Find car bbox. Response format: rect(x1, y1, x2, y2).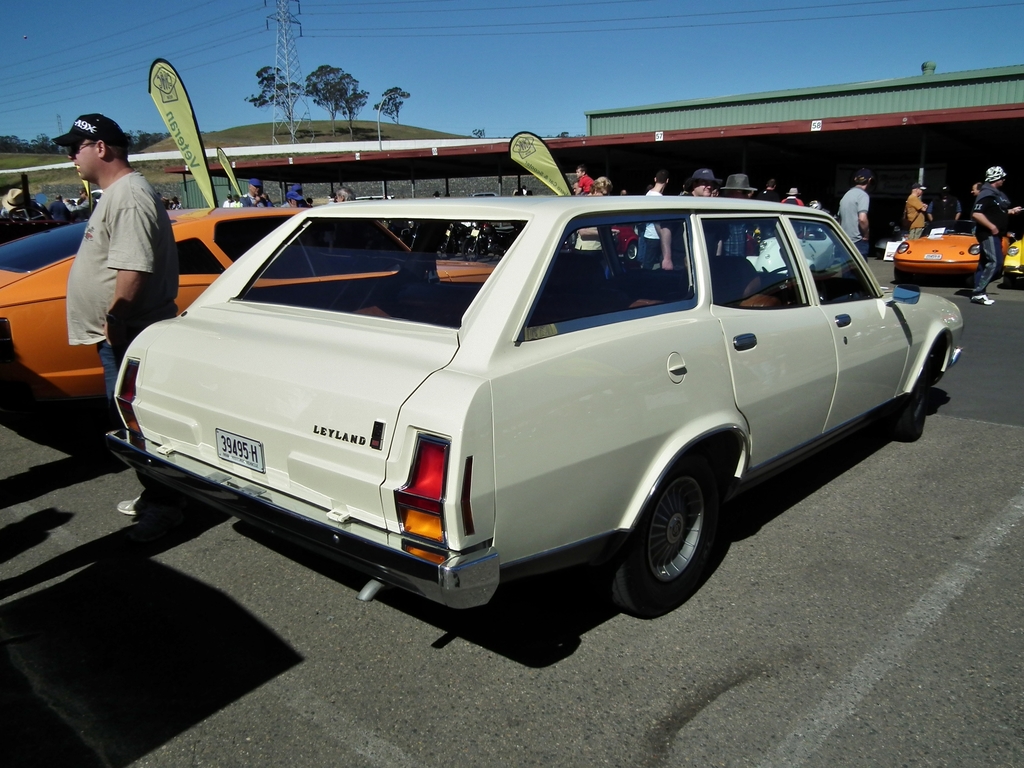
rect(1006, 239, 1023, 279).
